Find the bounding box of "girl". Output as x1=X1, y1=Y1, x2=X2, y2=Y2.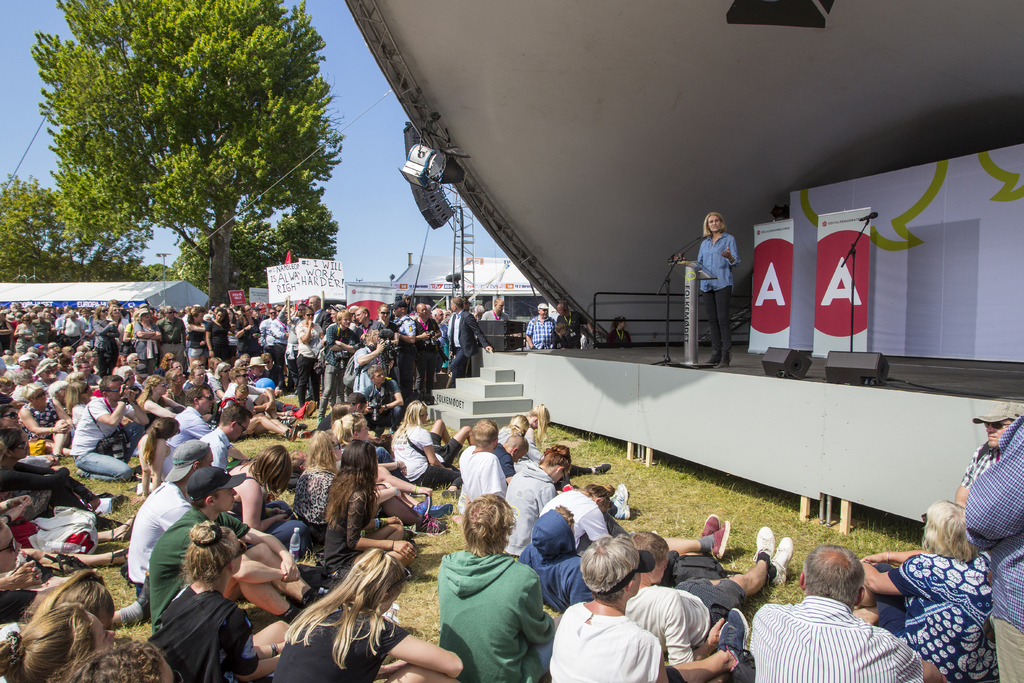
x1=140, y1=373, x2=186, y2=415.
